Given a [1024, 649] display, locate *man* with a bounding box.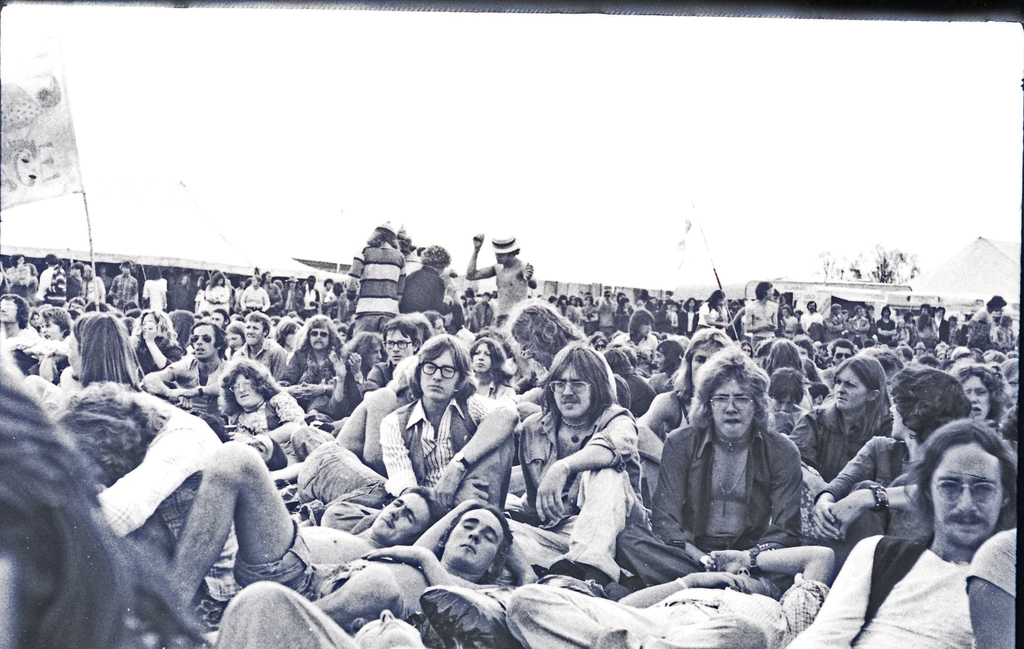
Located: select_region(596, 288, 616, 333).
